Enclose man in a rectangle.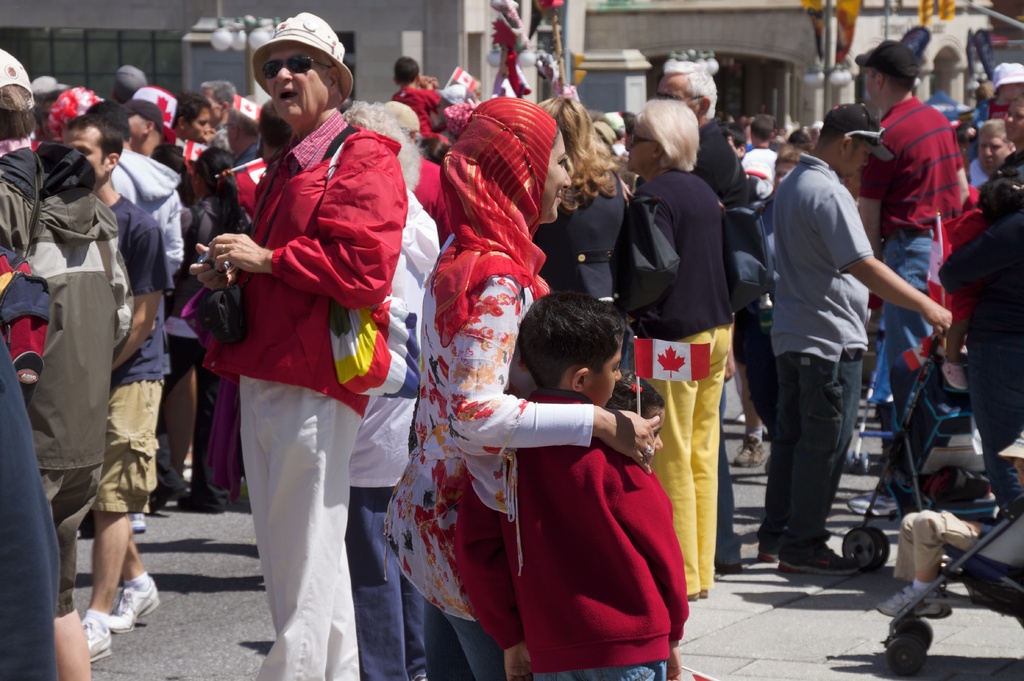
(378, 99, 455, 243).
